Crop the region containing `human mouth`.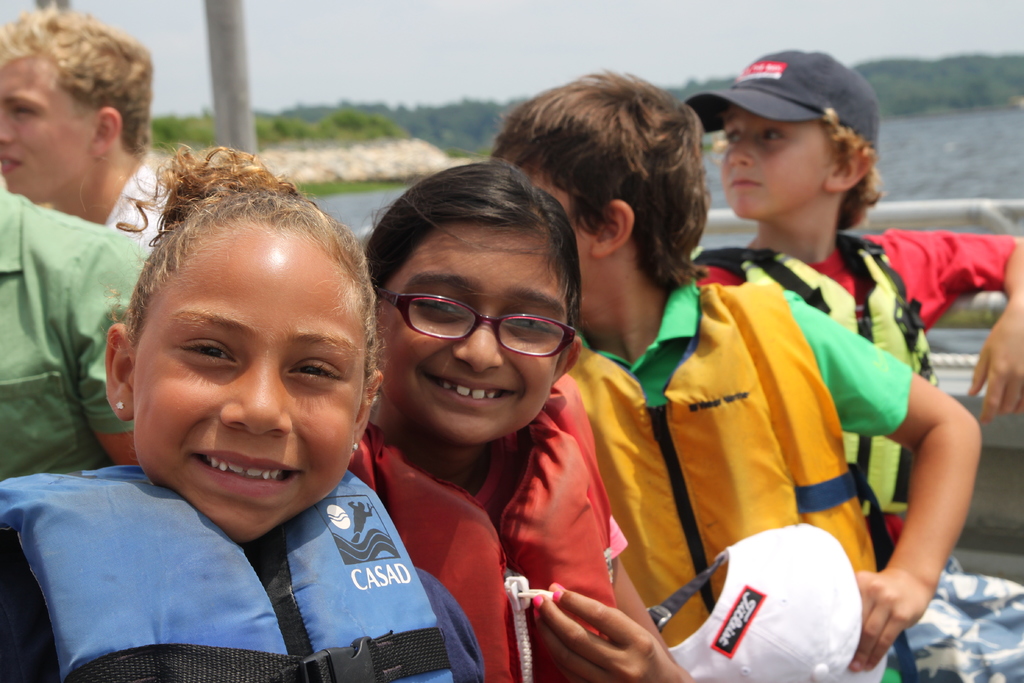
Crop region: bbox(194, 449, 303, 496).
